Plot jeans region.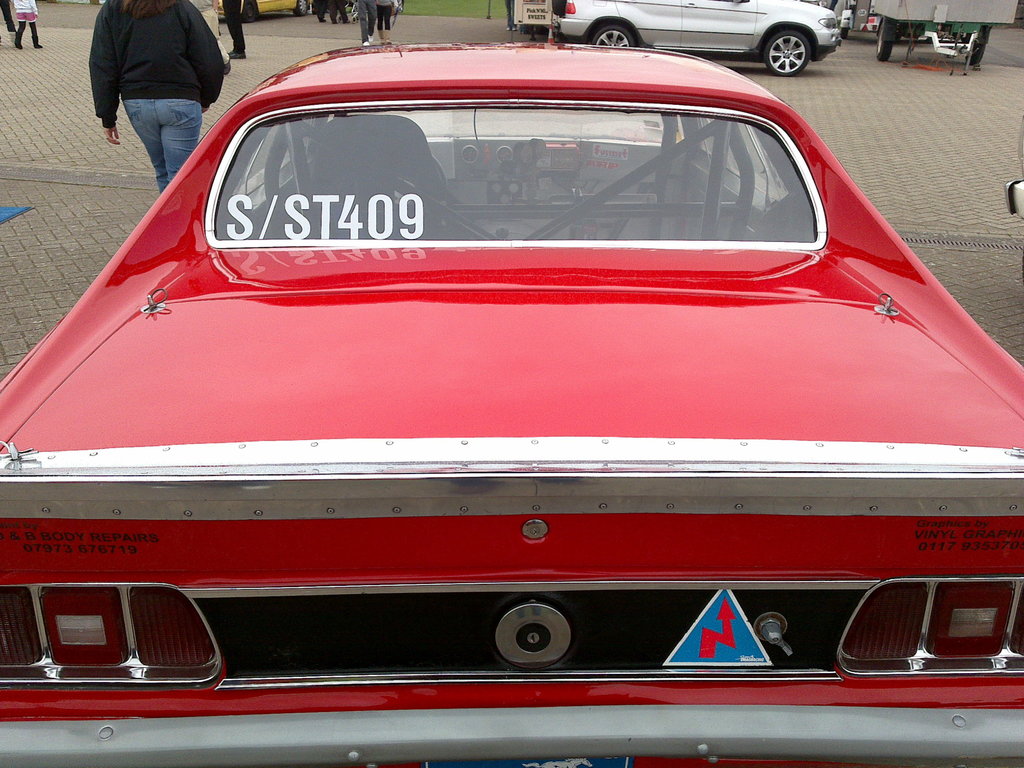
Plotted at [x1=335, y1=0, x2=354, y2=26].
